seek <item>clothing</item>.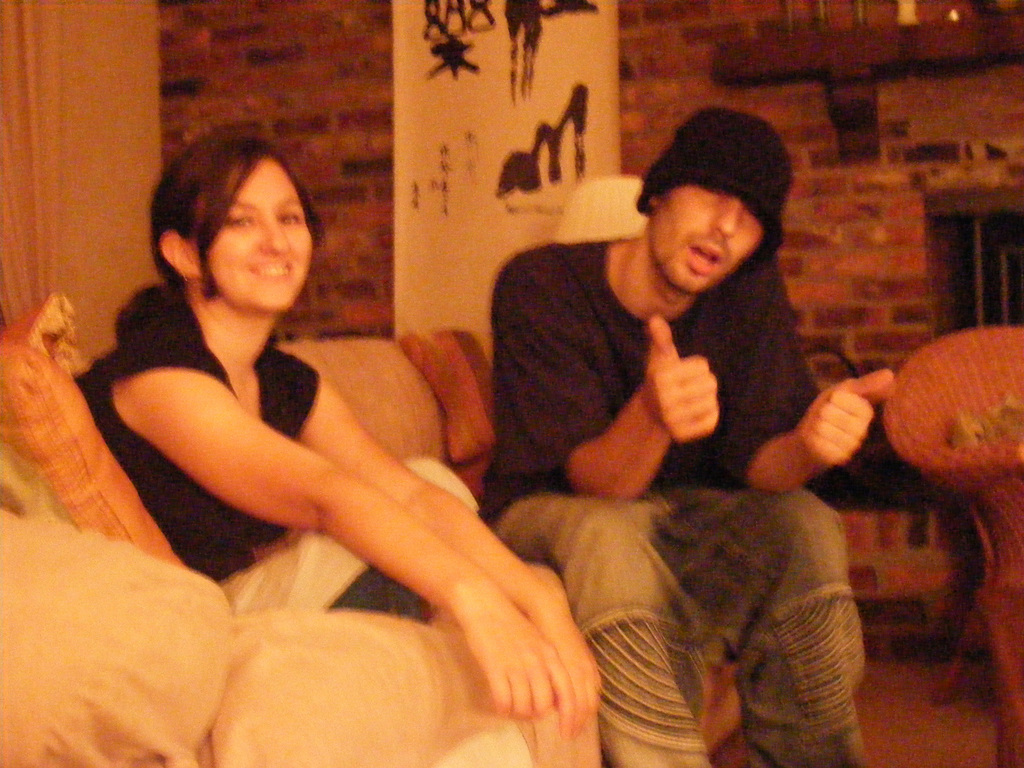
(86, 275, 474, 582).
